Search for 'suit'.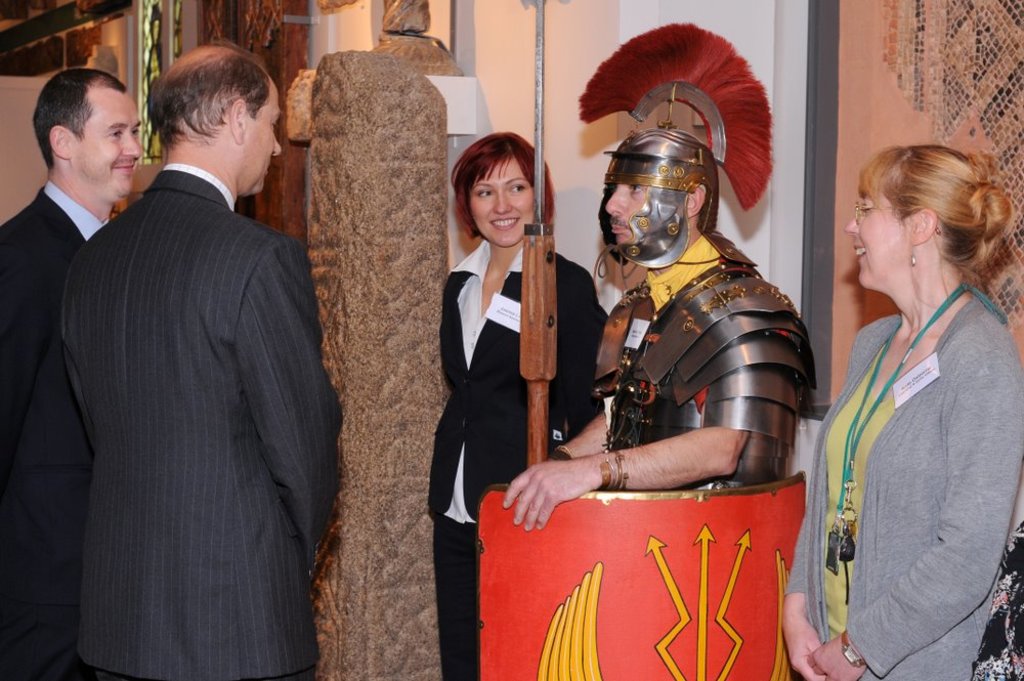
Found at rect(0, 178, 114, 680).
